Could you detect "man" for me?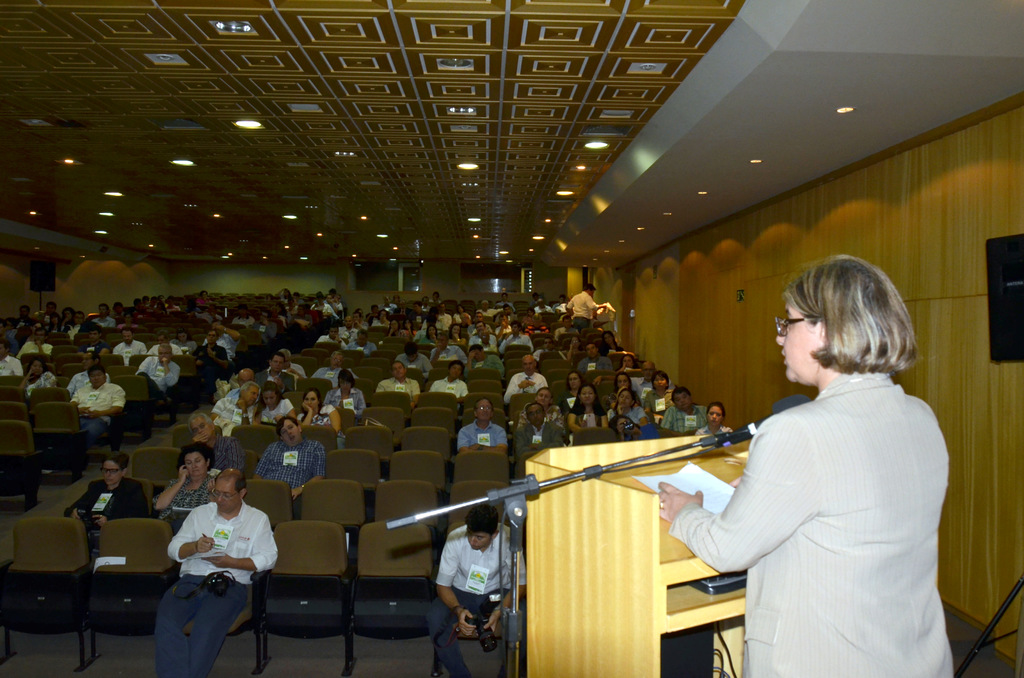
Detection result: 70/366/129/448.
